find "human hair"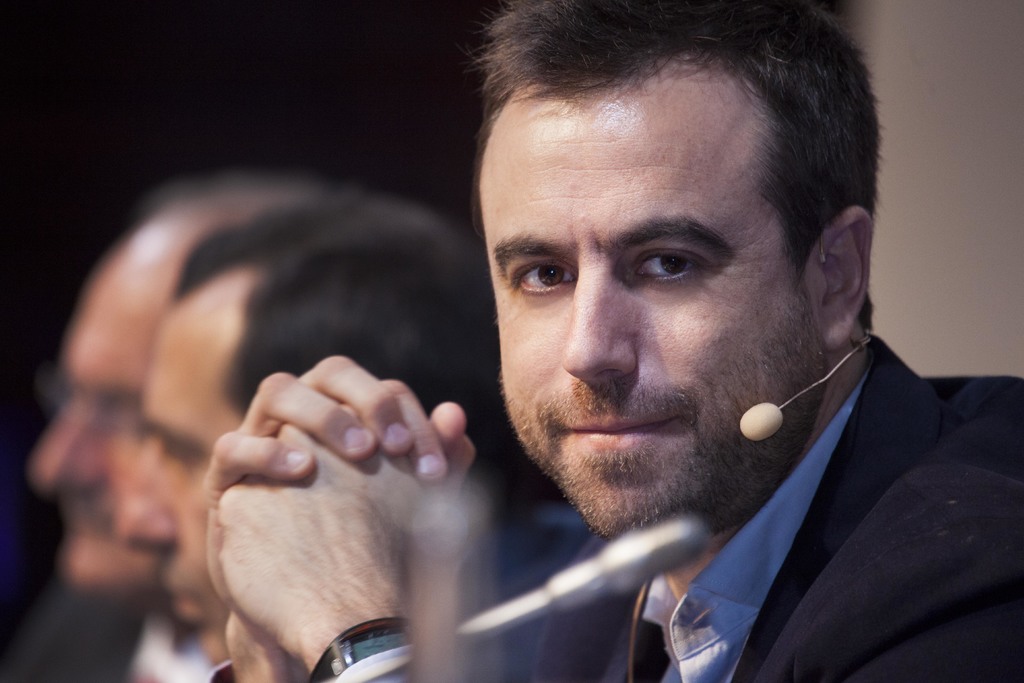
rect(447, 0, 861, 322)
